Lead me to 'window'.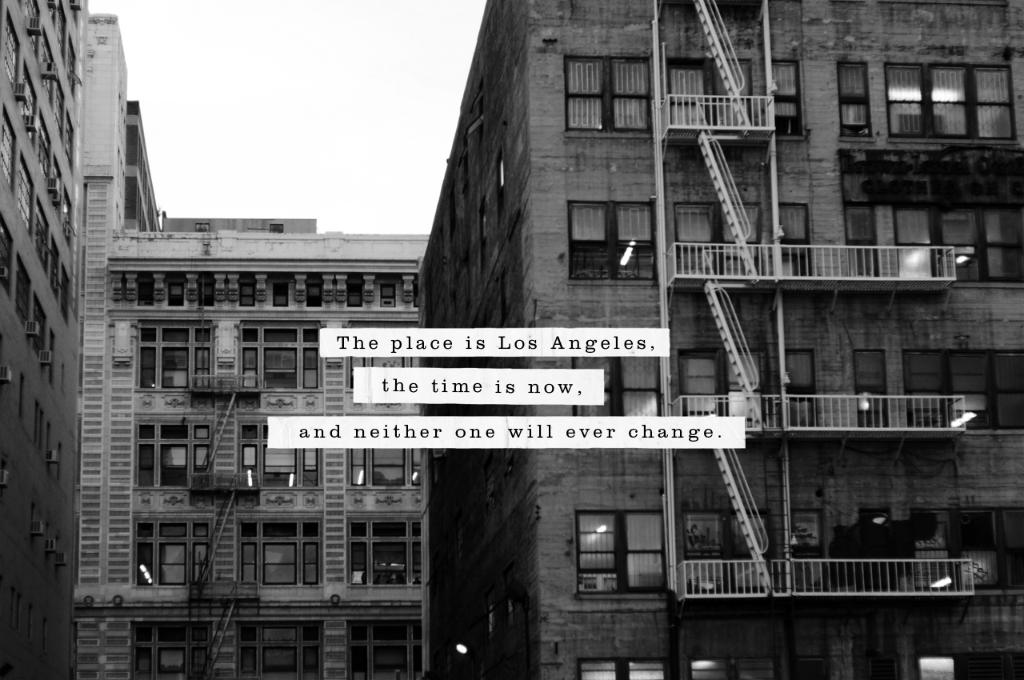
Lead to <bbox>344, 510, 422, 583</bbox>.
